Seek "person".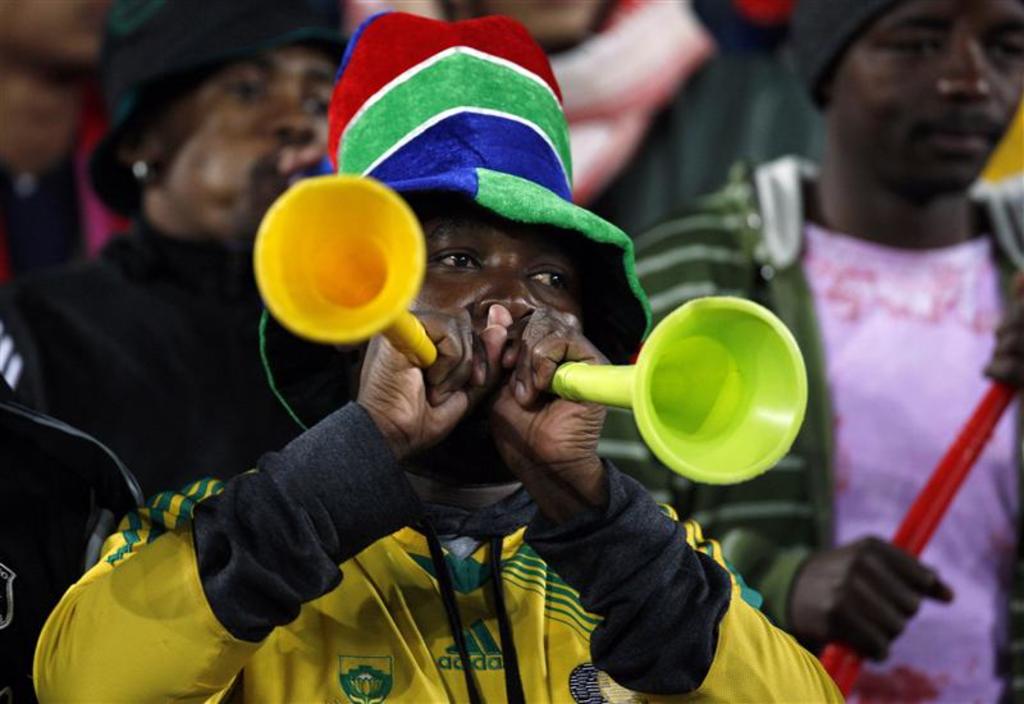
x1=628, y1=0, x2=1023, y2=703.
